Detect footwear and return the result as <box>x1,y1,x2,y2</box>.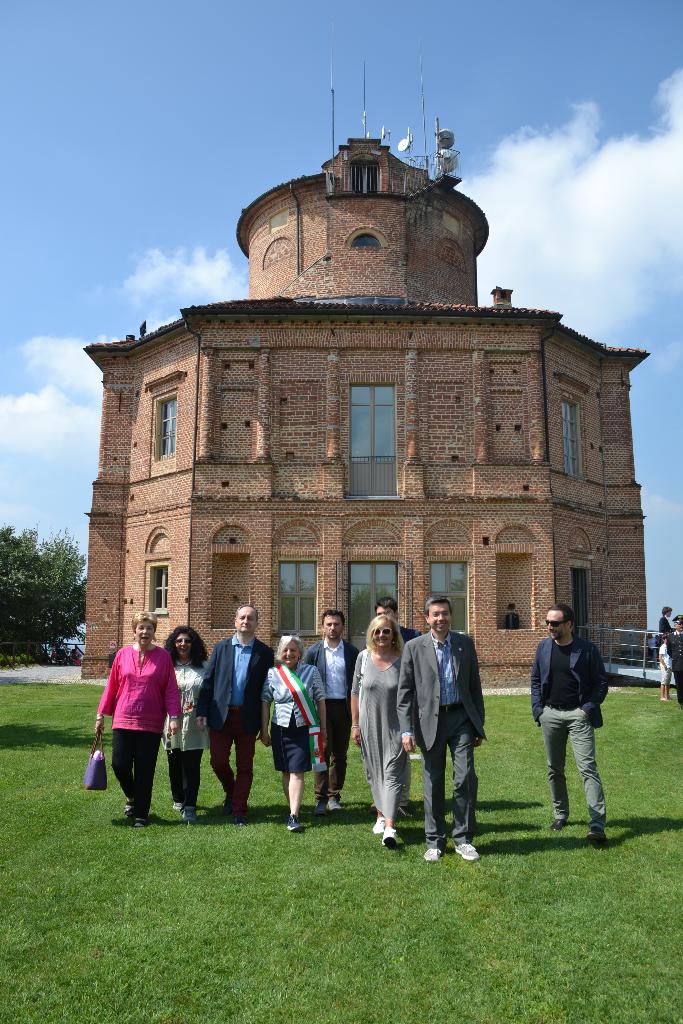
<box>172,803,184,810</box>.
